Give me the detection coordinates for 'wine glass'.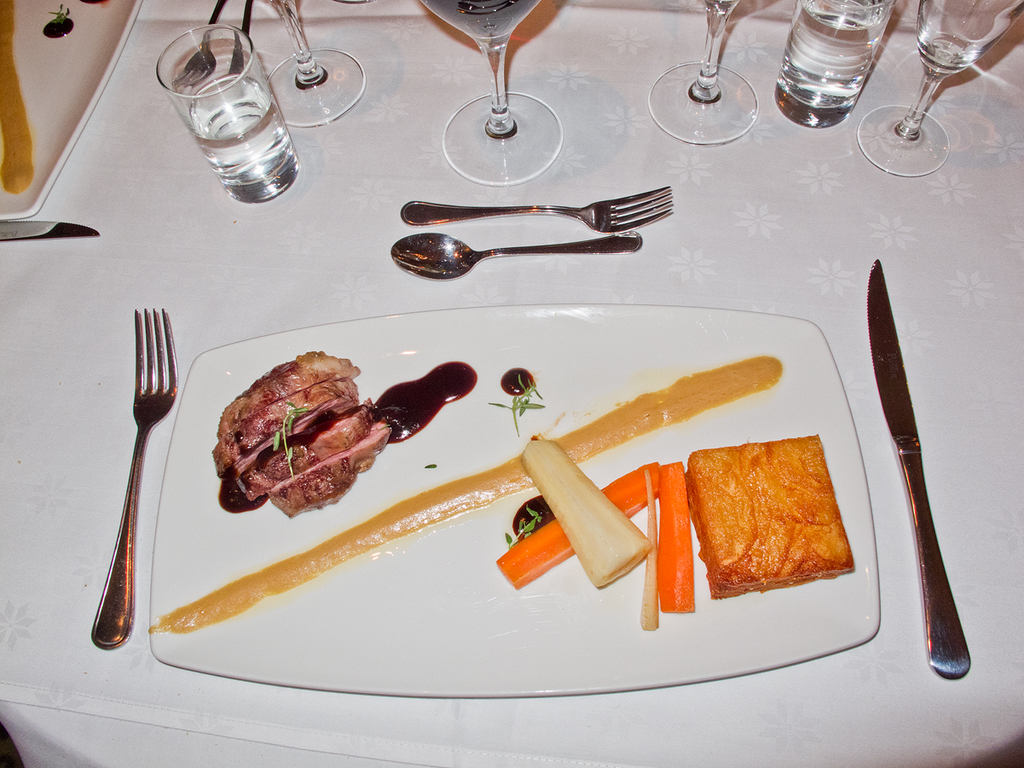
locate(646, 0, 759, 145).
